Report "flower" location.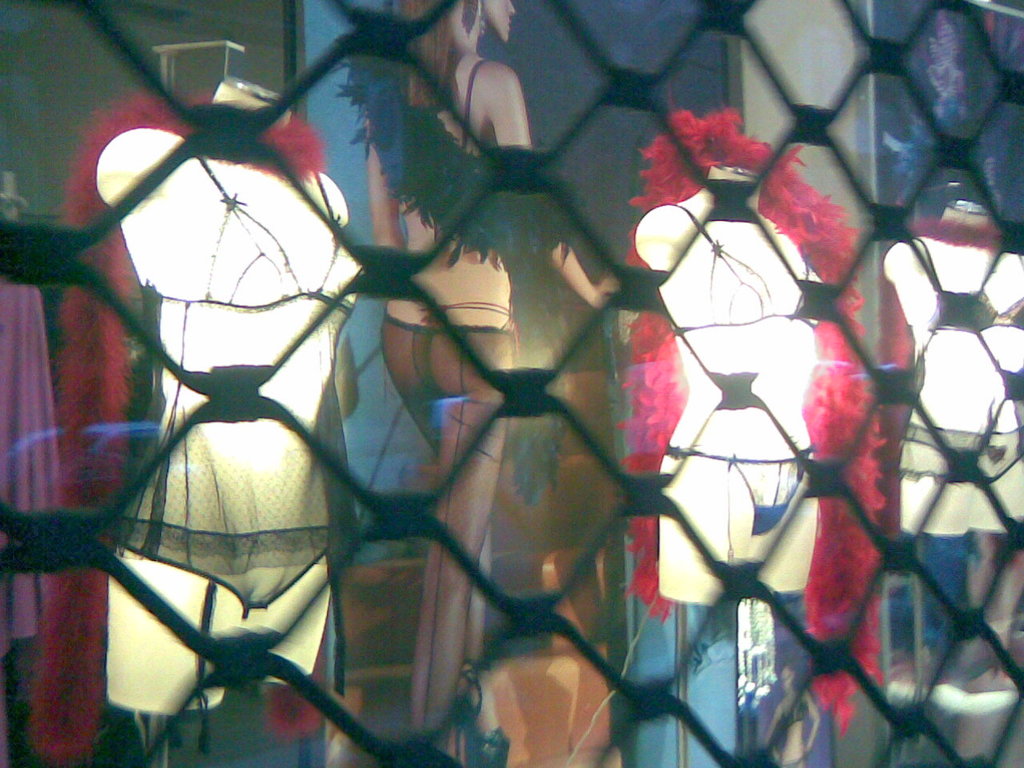
Report: <bbox>627, 111, 890, 731</bbox>.
